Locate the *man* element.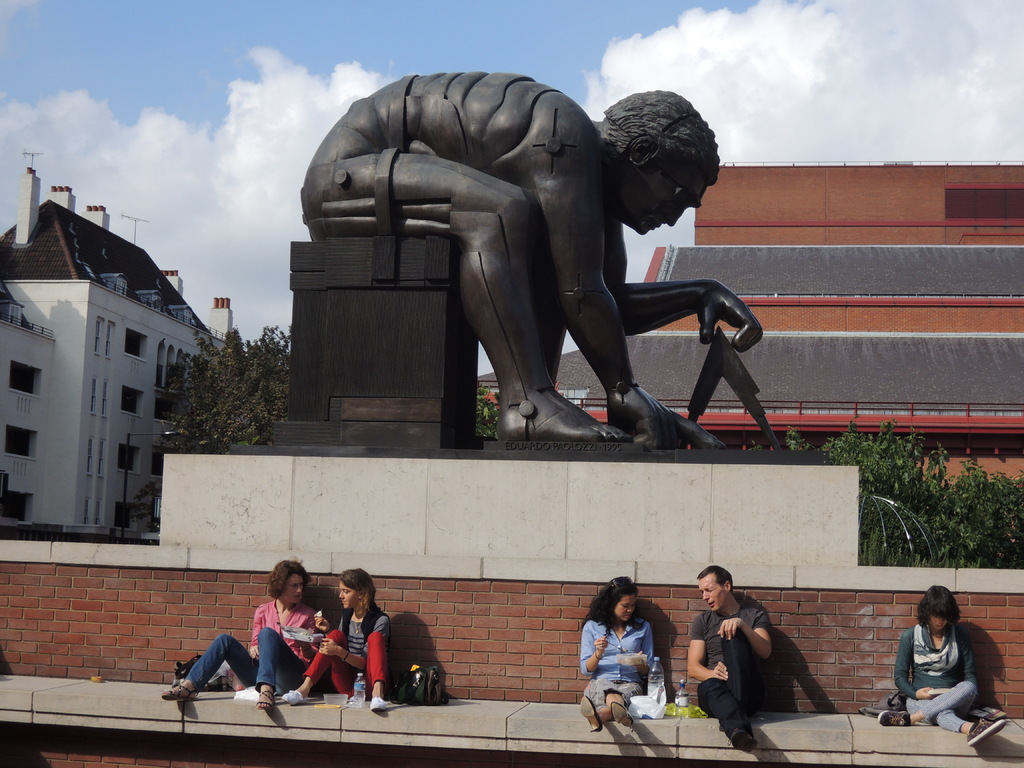
Element bbox: 692,572,801,745.
